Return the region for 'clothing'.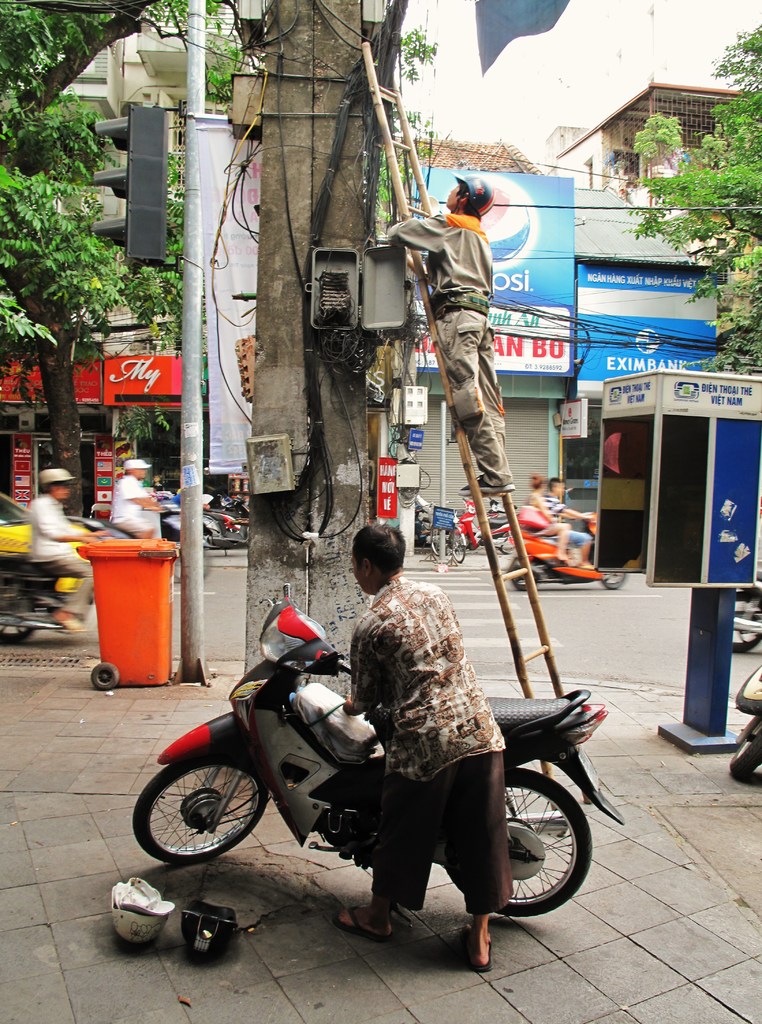
locate(396, 221, 510, 488).
